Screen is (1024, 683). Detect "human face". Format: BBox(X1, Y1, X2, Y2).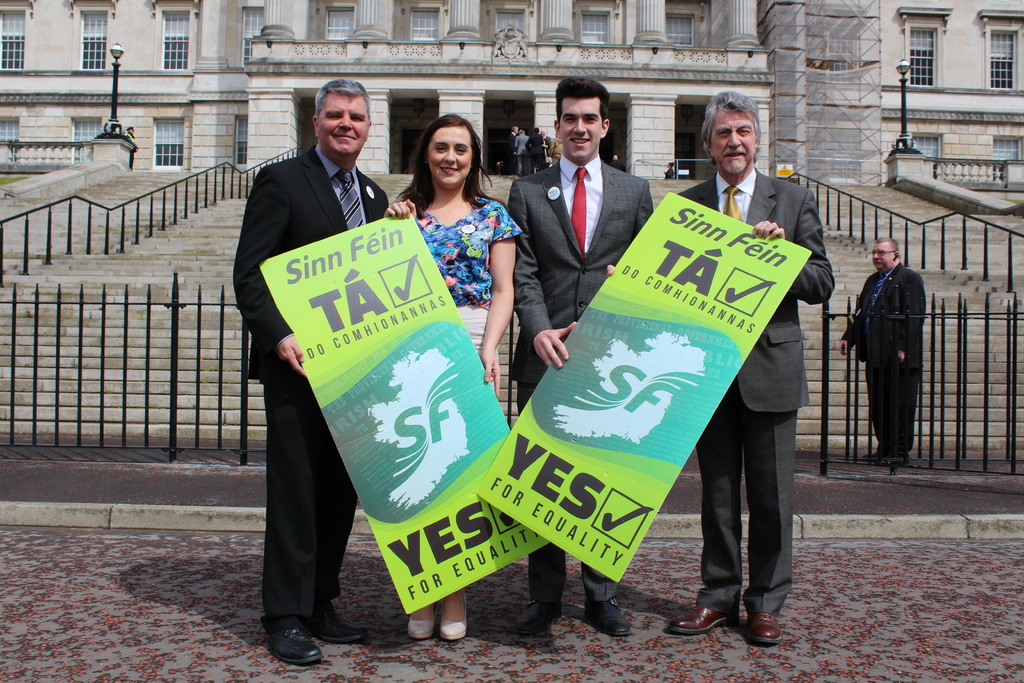
BBox(430, 123, 477, 186).
